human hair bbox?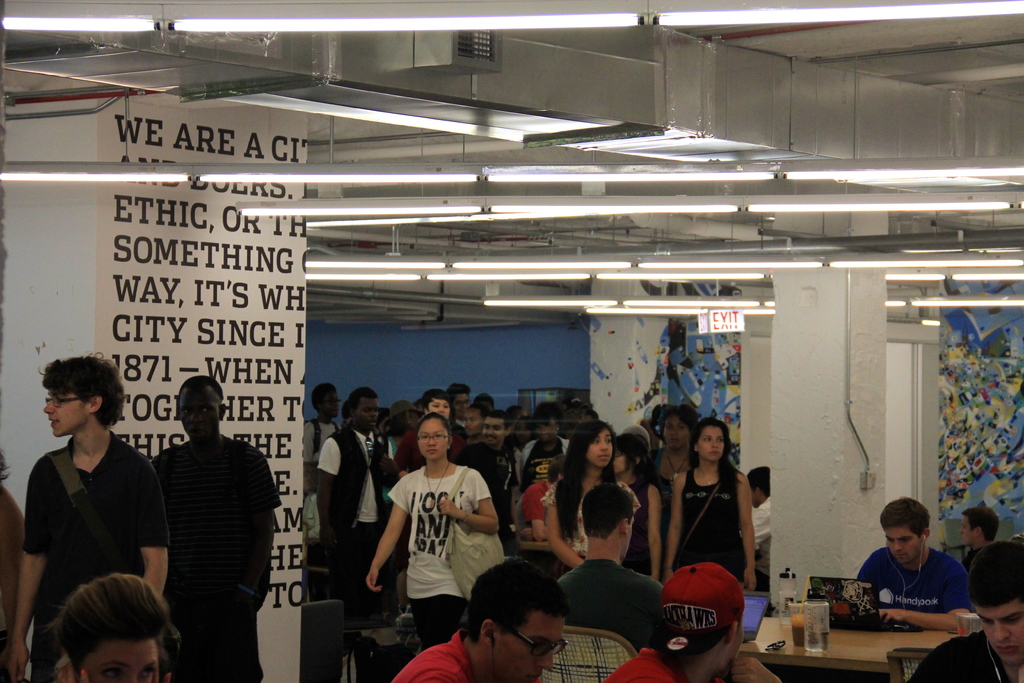
659:400:698:442
